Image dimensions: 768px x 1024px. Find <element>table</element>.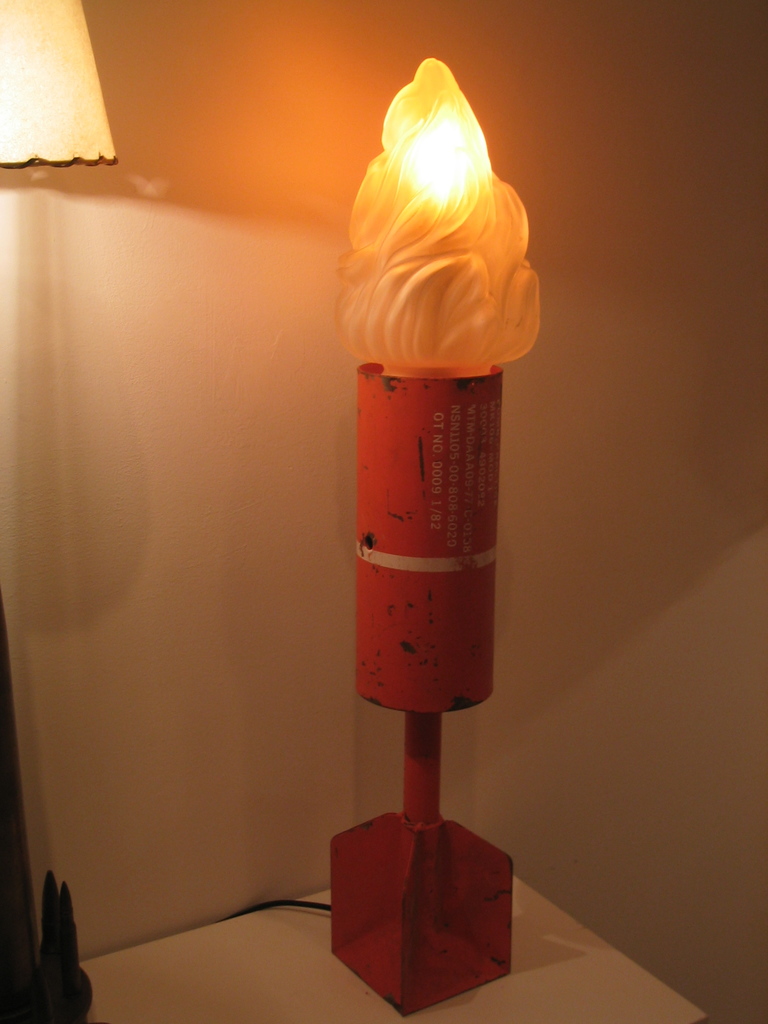
region(79, 886, 708, 1023).
